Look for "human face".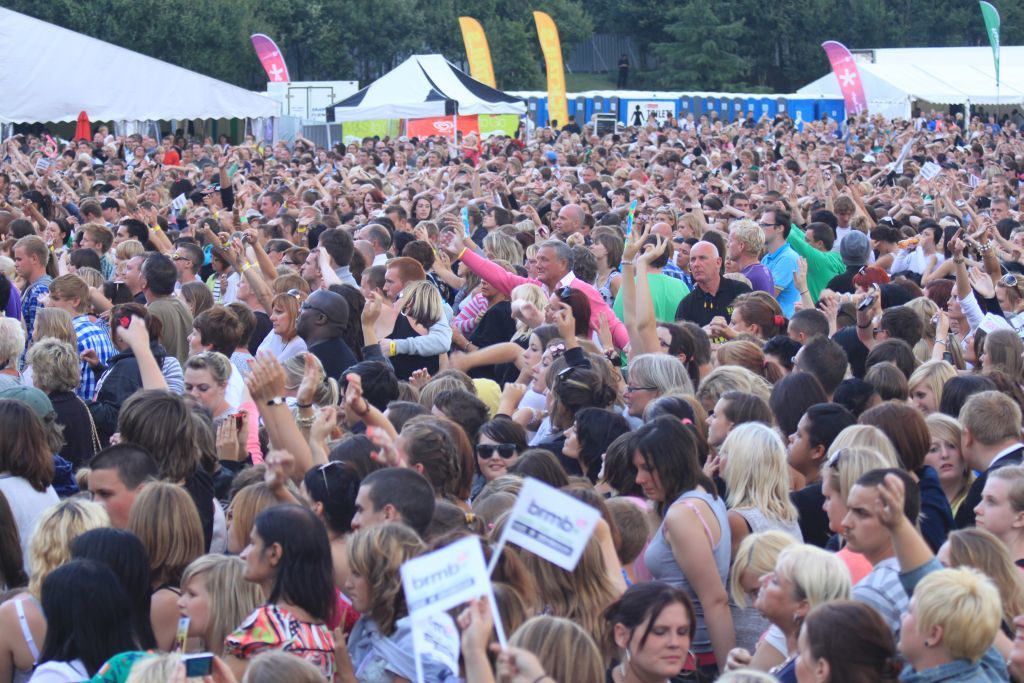
Found: pyautogui.locateOnScreen(896, 596, 929, 655).
